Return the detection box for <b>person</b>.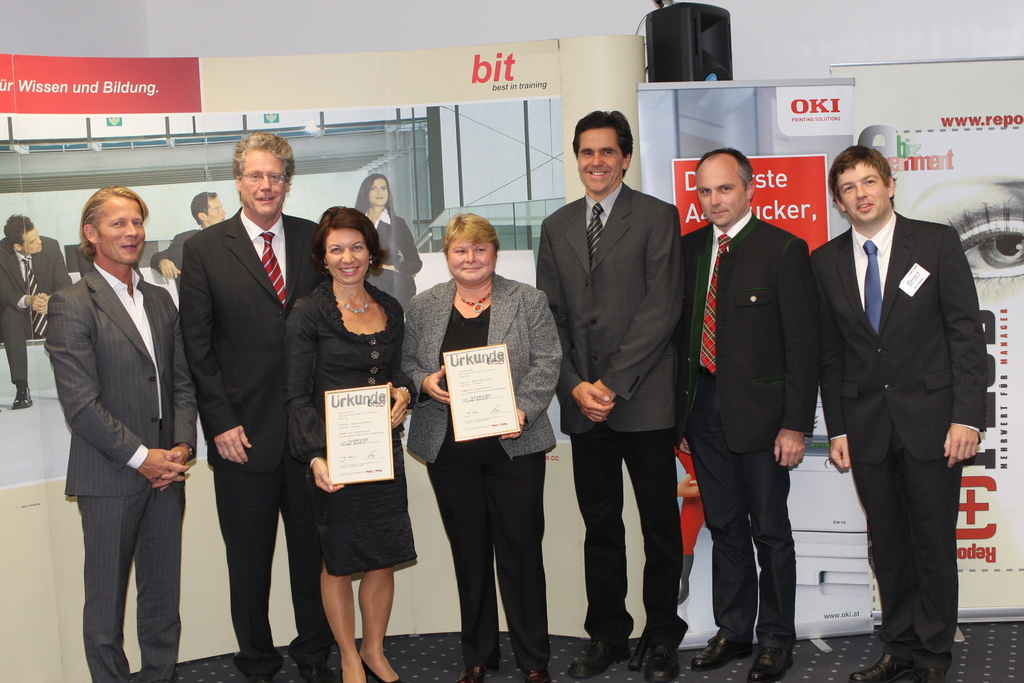
532:97:676:681.
